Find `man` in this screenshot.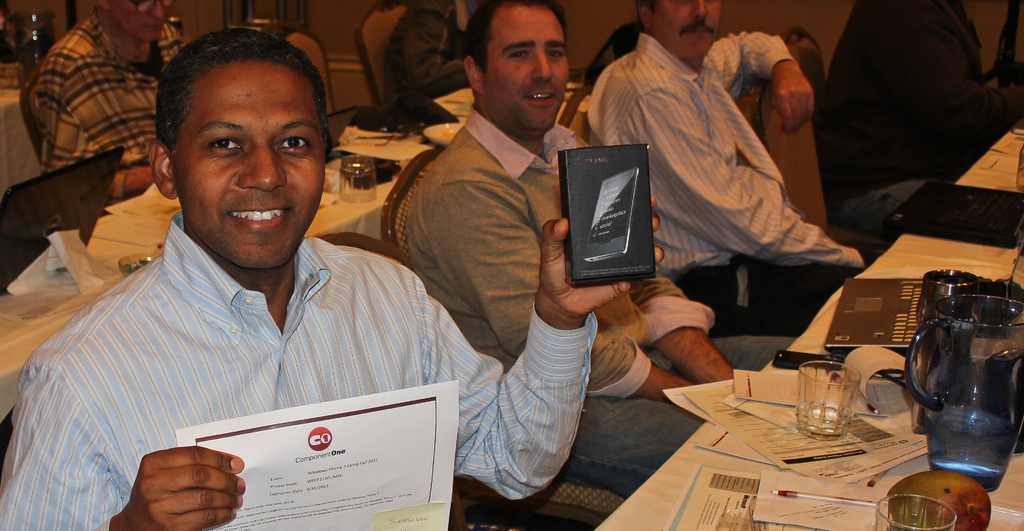
The bounding box for `man` is box=[401, 0, 796, 496].
